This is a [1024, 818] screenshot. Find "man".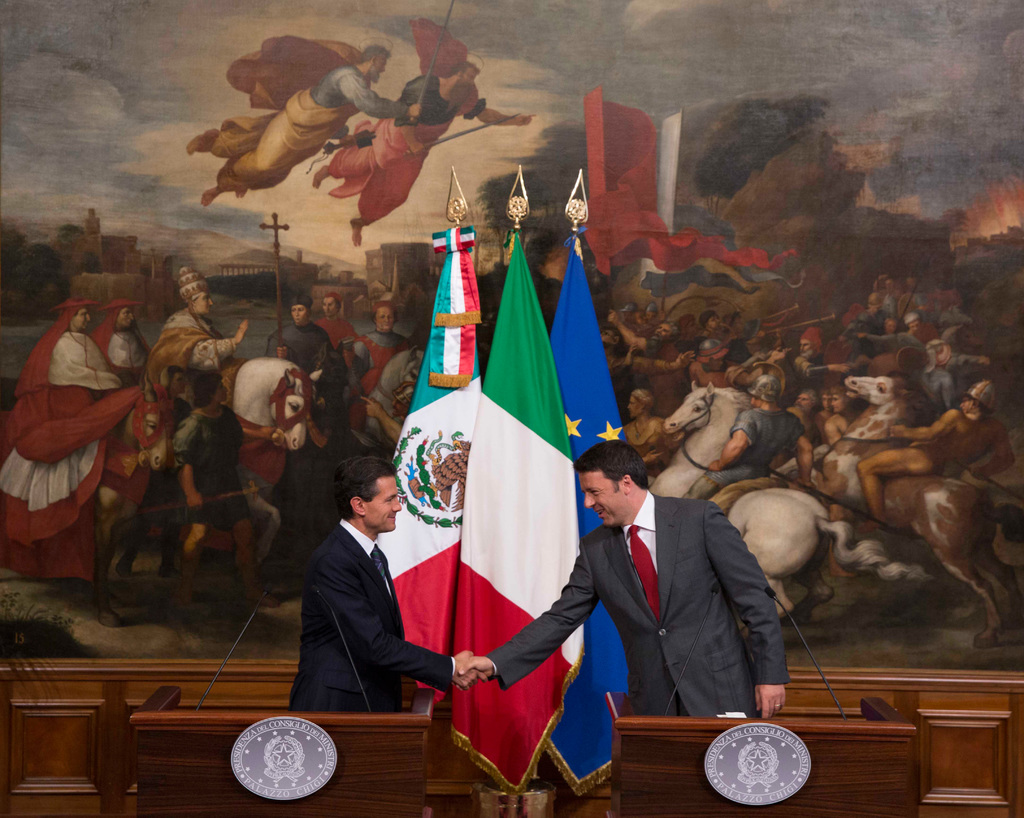
Bounding box: box(312, 289, 356, 357).
